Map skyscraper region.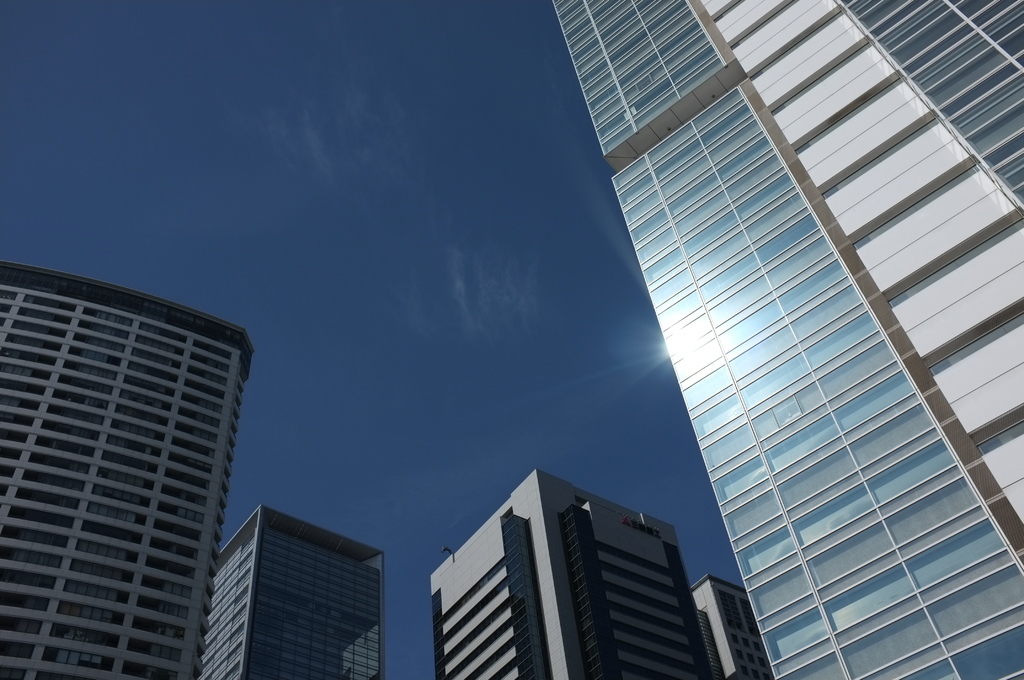
Mapped to [4, 271, 247, 679].
